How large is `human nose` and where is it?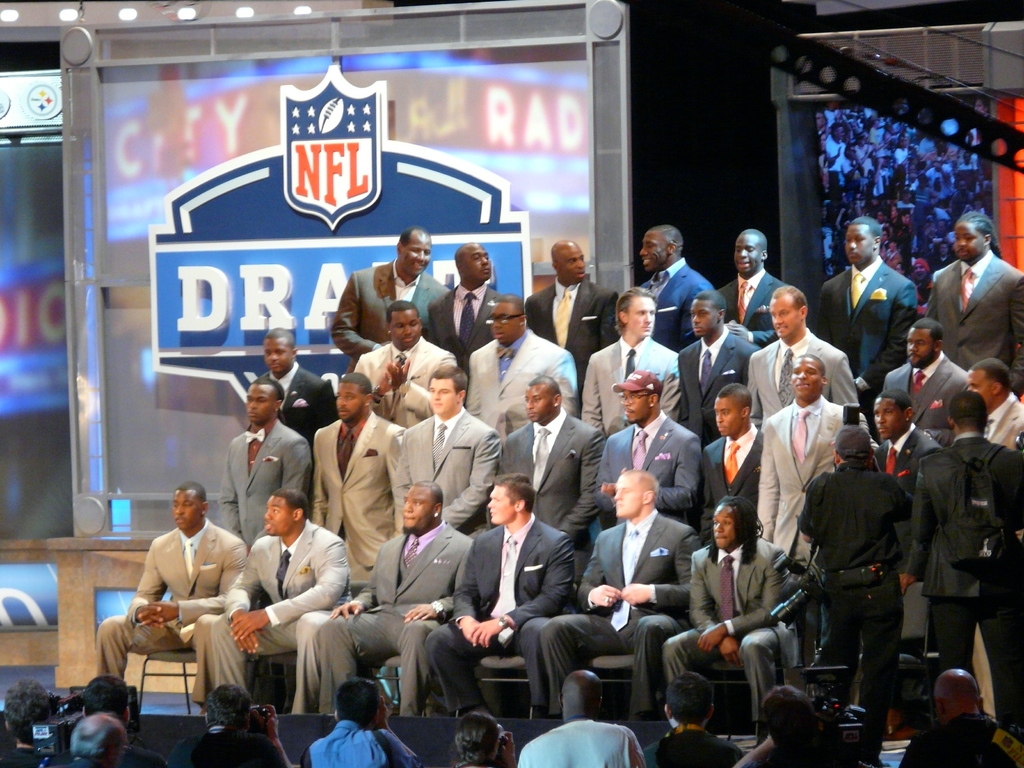
Bounding box: 907 344 918 352.
